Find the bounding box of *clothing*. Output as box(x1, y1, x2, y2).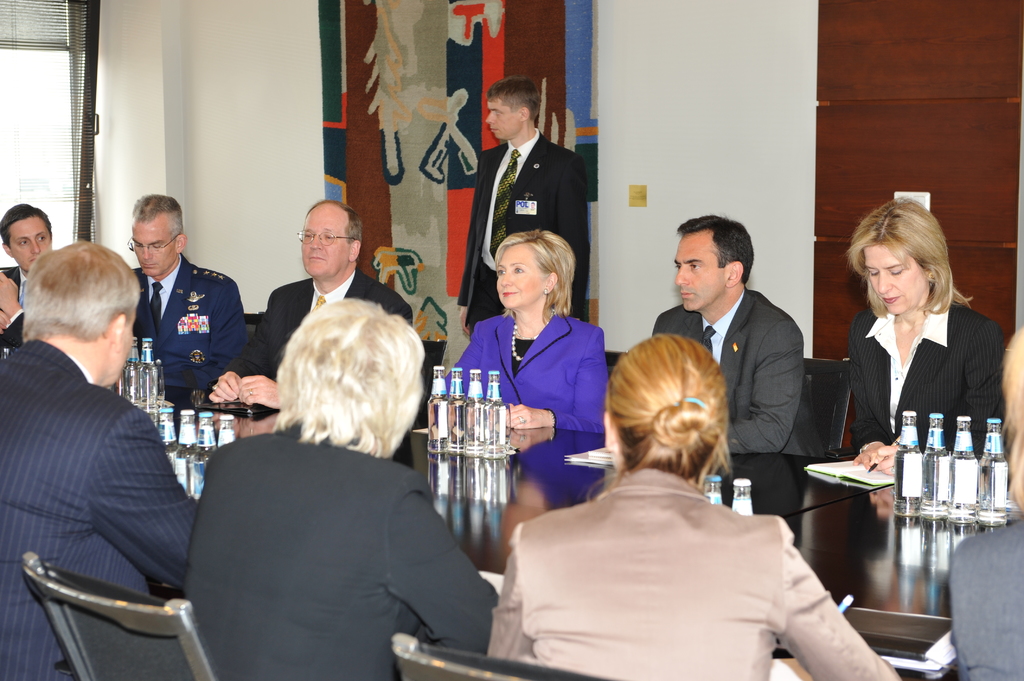
box(454, 132, 589, 314).
